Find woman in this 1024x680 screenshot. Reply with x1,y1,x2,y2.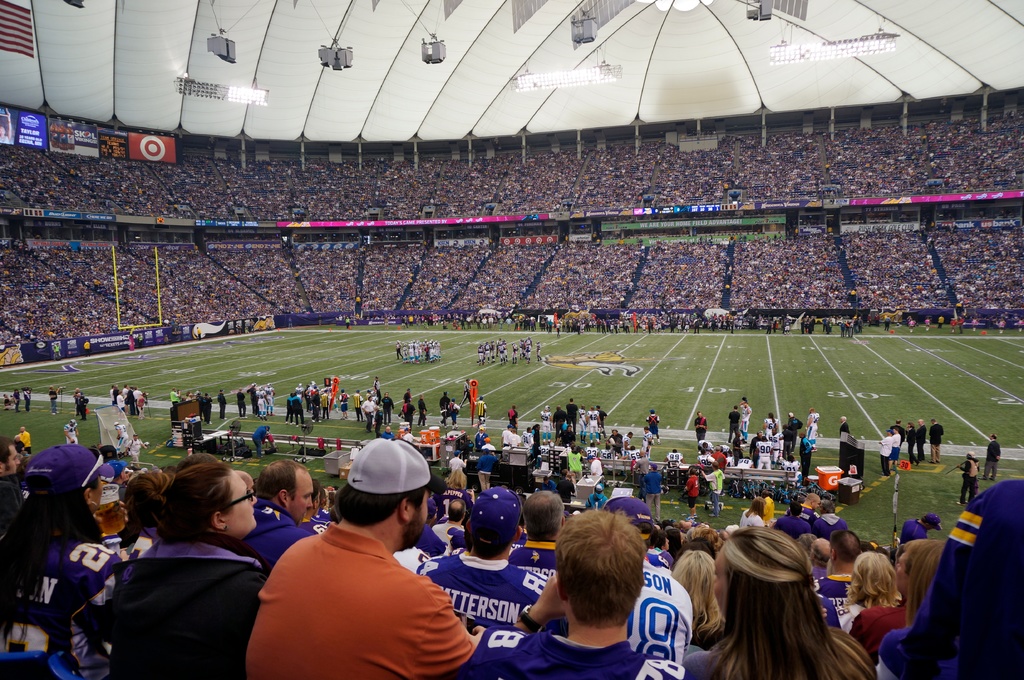
108,461,271,679.
